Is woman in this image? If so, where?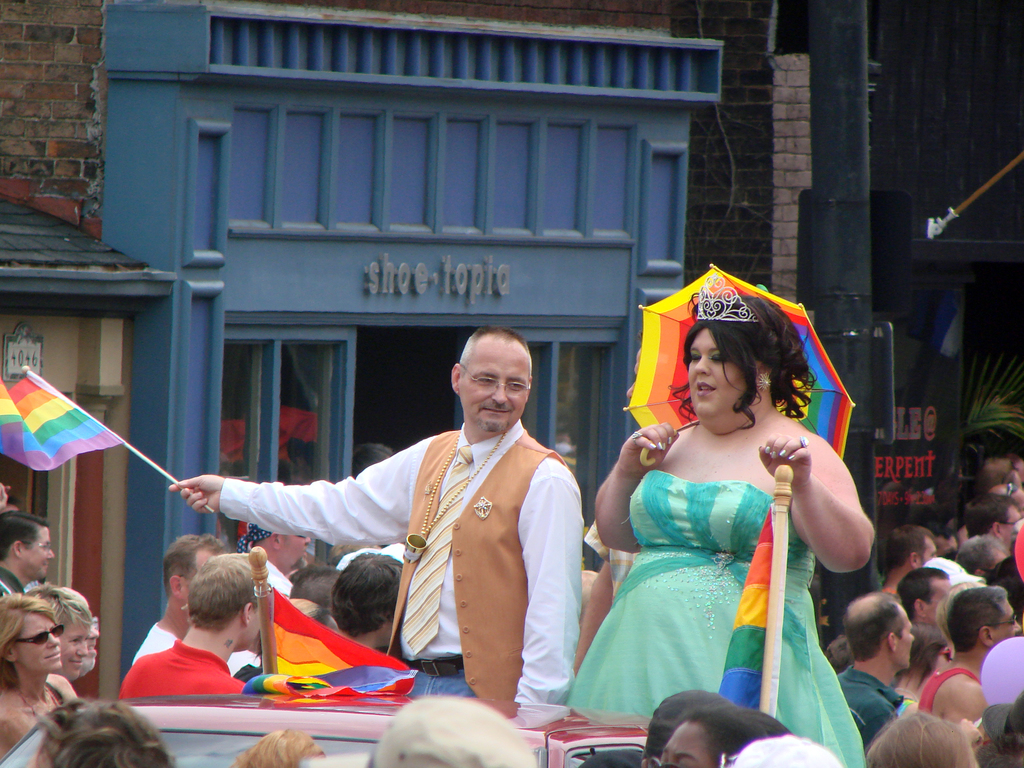
Yes, at {"x1": 660, "y1": 705, "x2": 792, "y2": 767}.
